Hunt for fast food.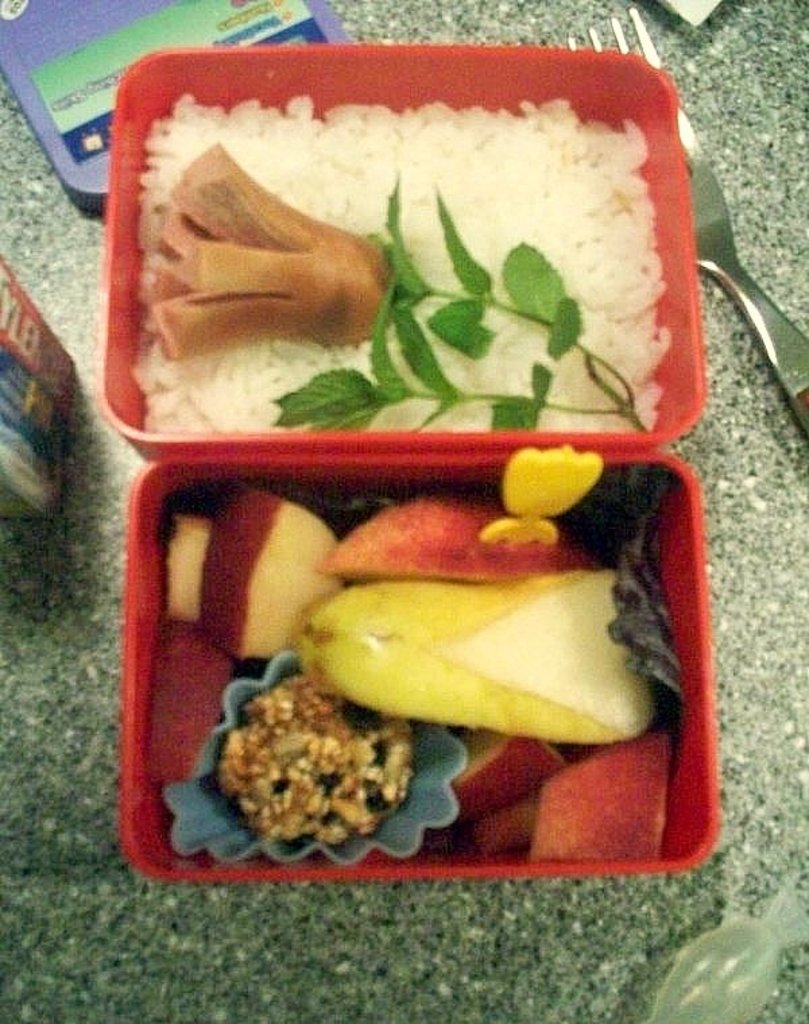
Hunted down at locate(148, 134, 396, 364).
